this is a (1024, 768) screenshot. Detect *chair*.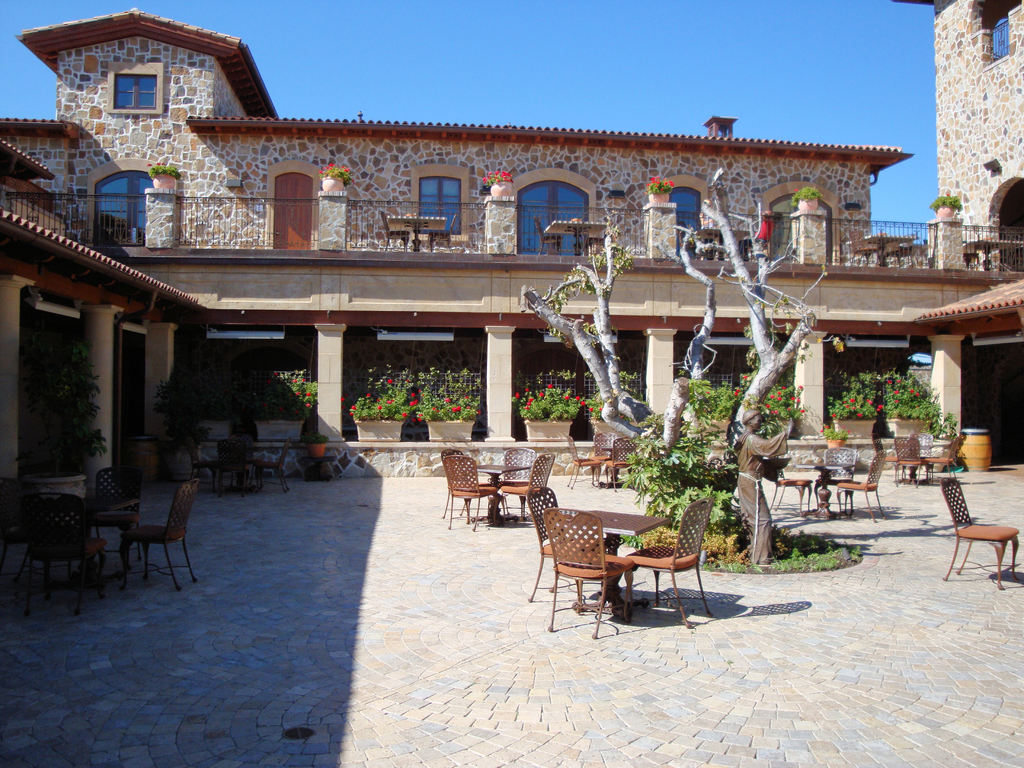
Rect(123, 472, 201, 593).
